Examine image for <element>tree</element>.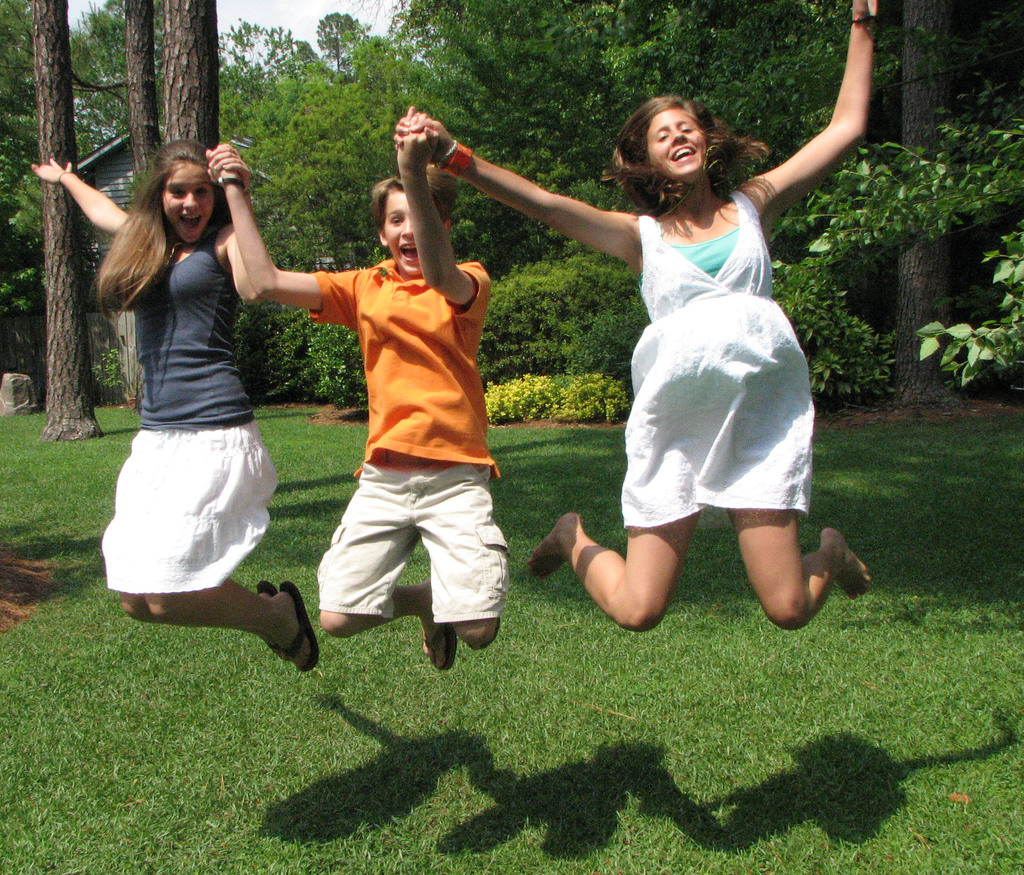
Examination result: box(120, 0, 174, 194).
